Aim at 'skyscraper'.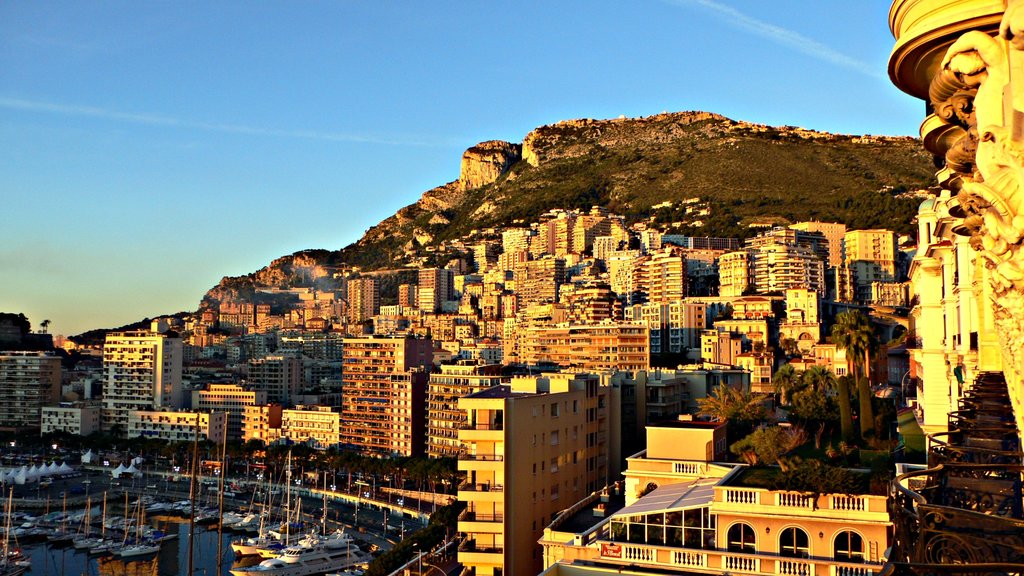
Aimed at 529 226 559 256.
